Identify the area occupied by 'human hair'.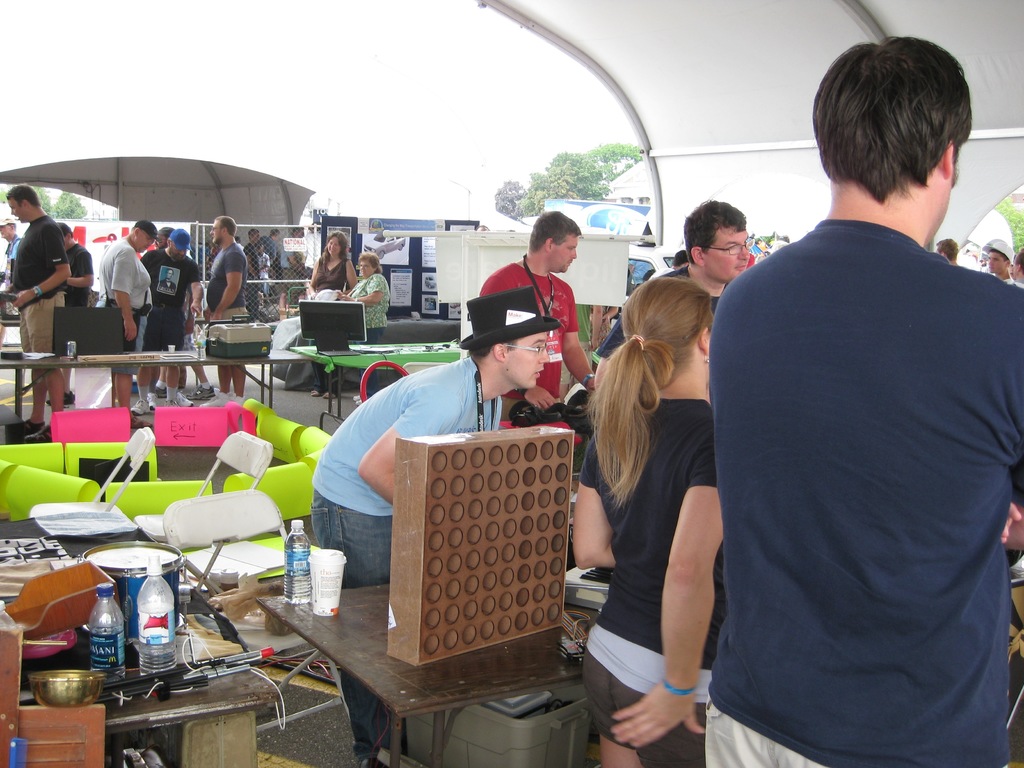
Area: x1=317 y1=230 x2=348 y2=270.
